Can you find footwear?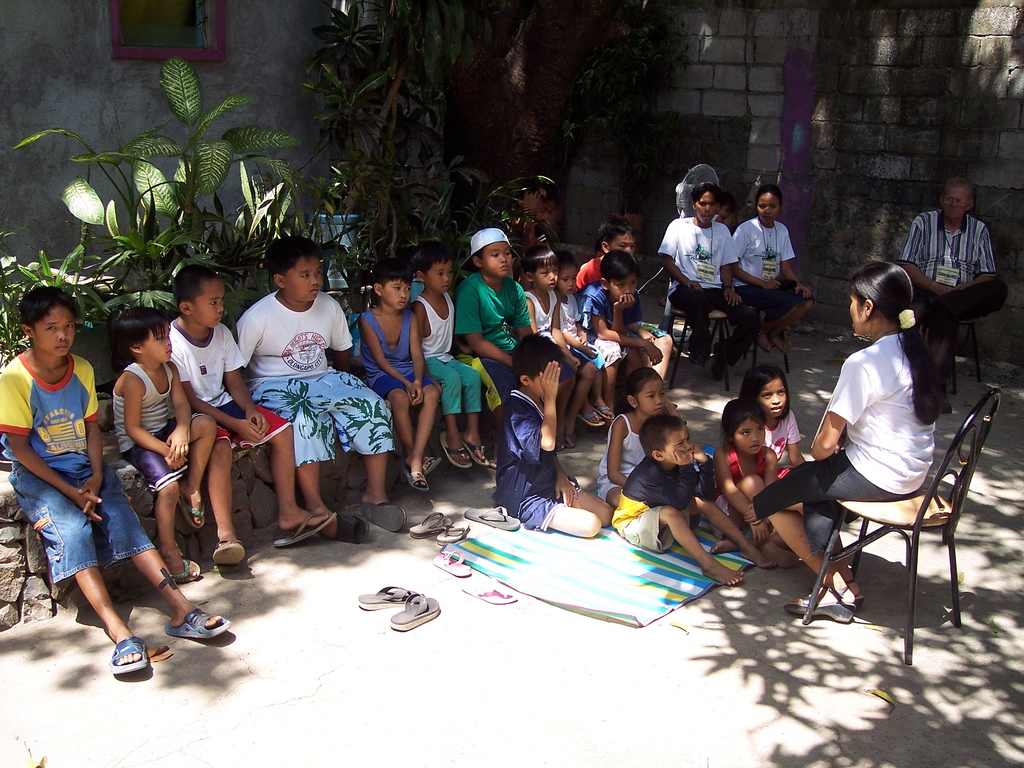
Yes, bounding box: box(211, 538, 248, 566).
